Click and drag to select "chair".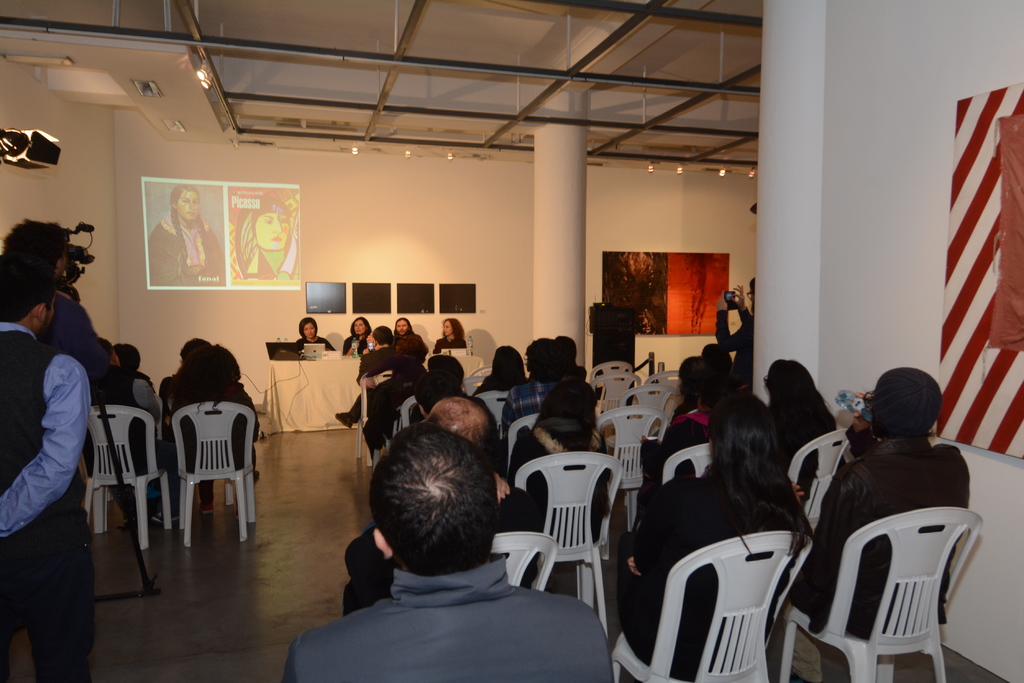
Selection: <box>609,529,812,682</box>.
